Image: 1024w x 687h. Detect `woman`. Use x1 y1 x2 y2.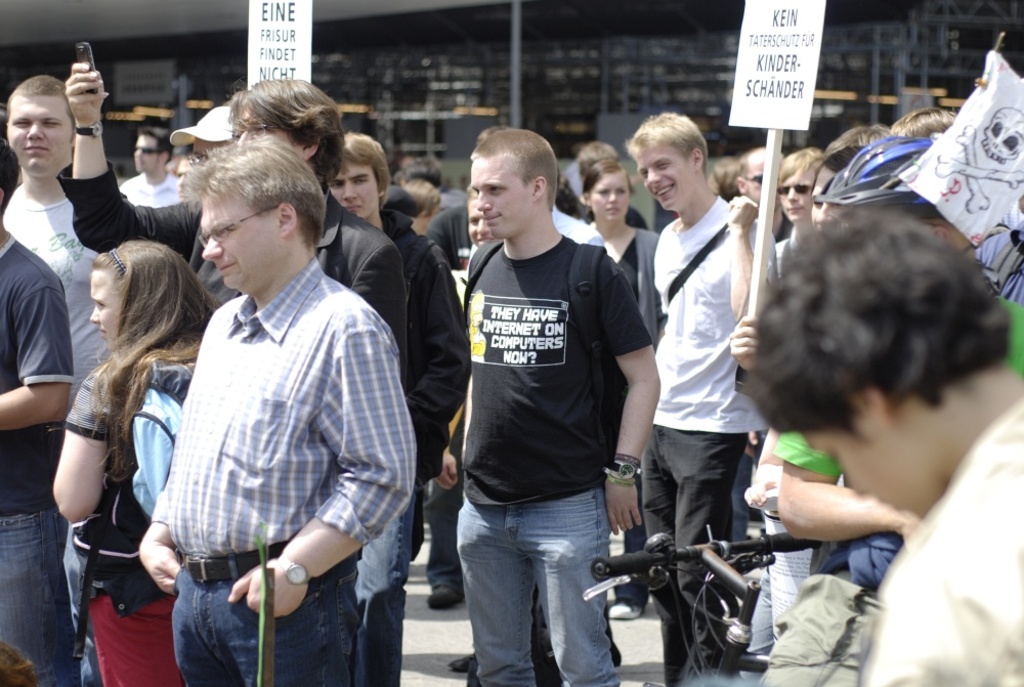
583 163 659 343.
